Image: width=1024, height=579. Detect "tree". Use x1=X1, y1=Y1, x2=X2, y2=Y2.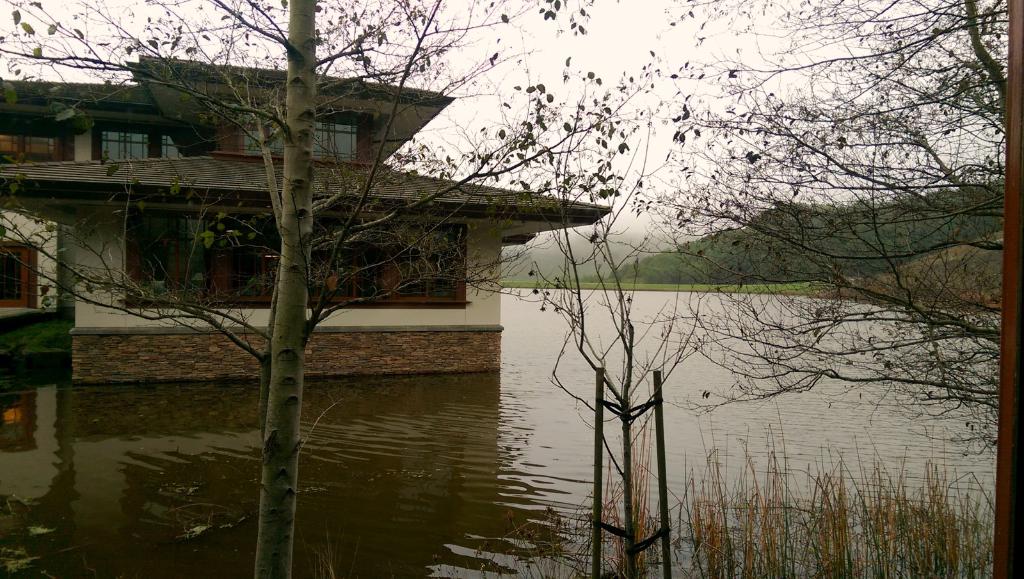
x1=607, y1=0, x2=1023, y2=504.
